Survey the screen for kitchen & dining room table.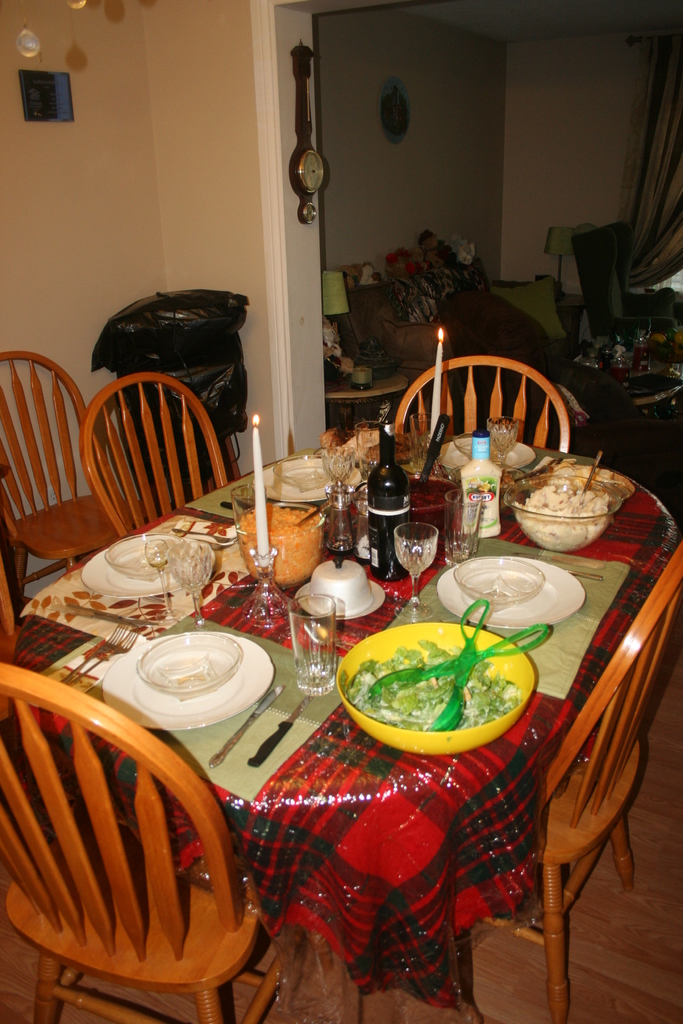
Survey found: x1=0 y1=321 x2=682 y2=1023.
